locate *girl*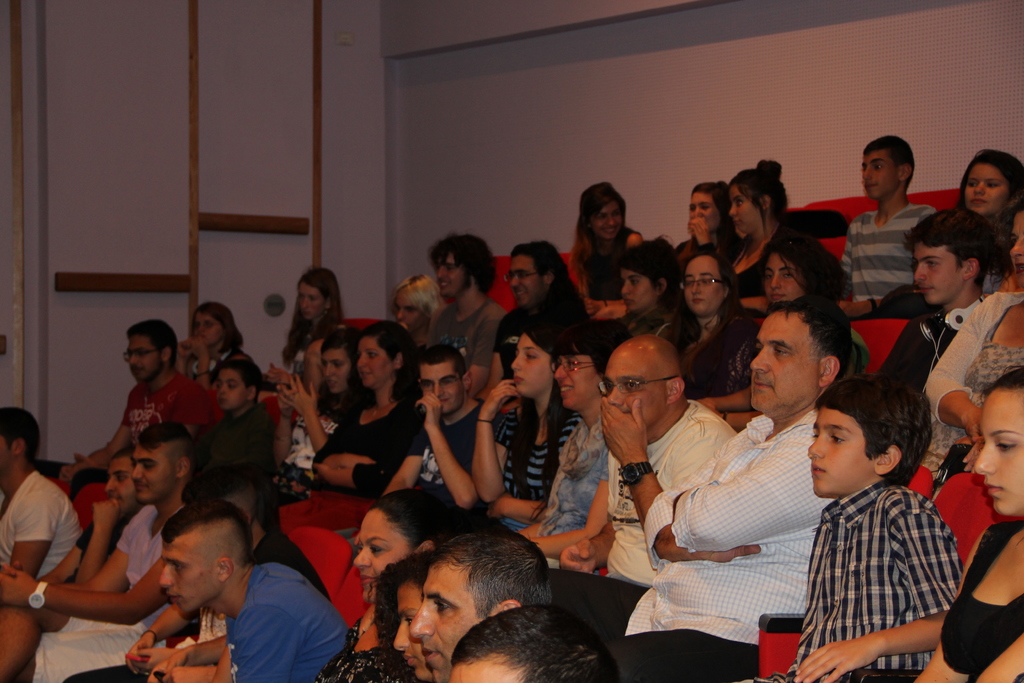
crop(279, 261, 348, 388)
